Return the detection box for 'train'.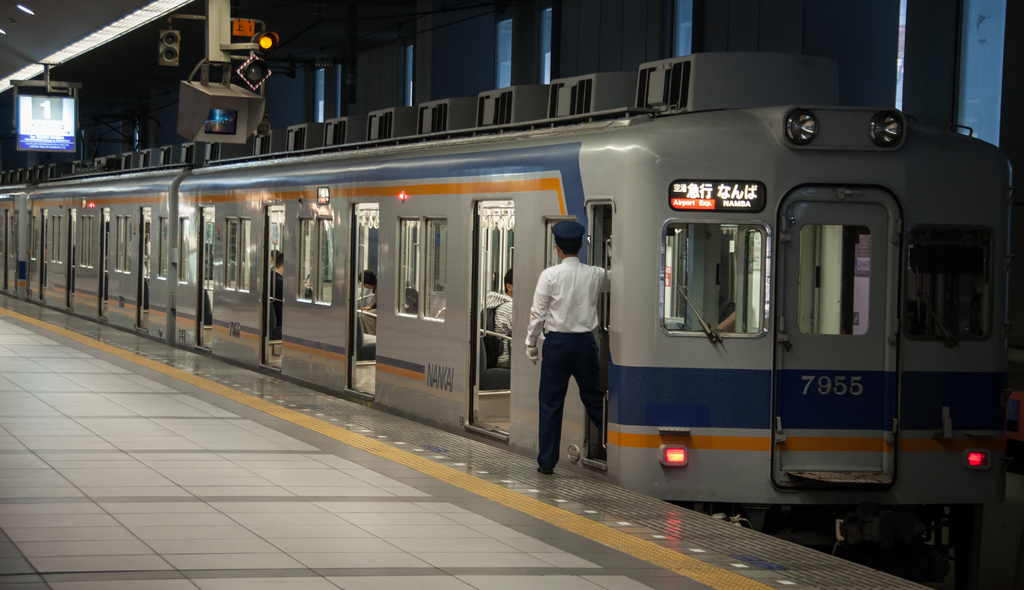
[left=0, top=98, right=1023, bottom=588].
